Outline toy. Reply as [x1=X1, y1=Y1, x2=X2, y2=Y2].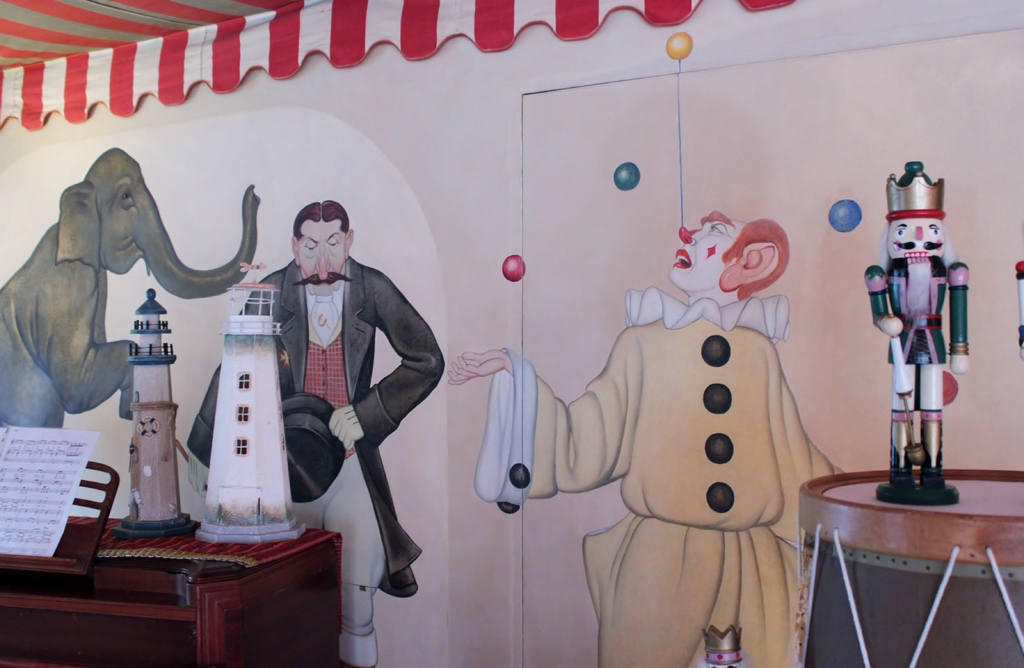
[x1=457, y1=213, x2=848, y2=667].
